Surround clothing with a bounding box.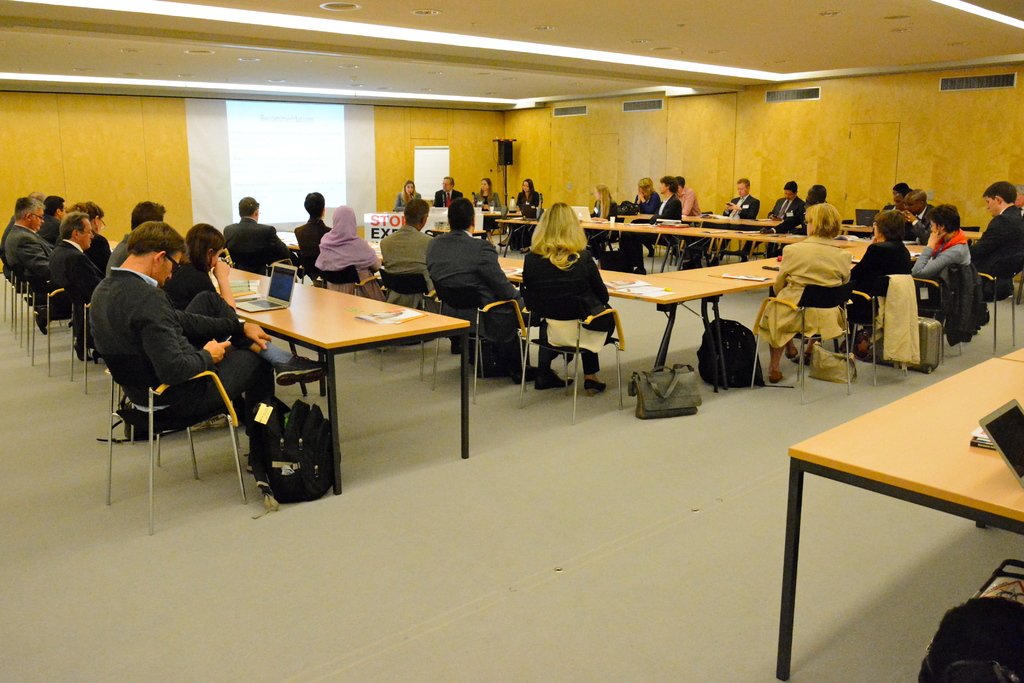
753,230,851,348.
